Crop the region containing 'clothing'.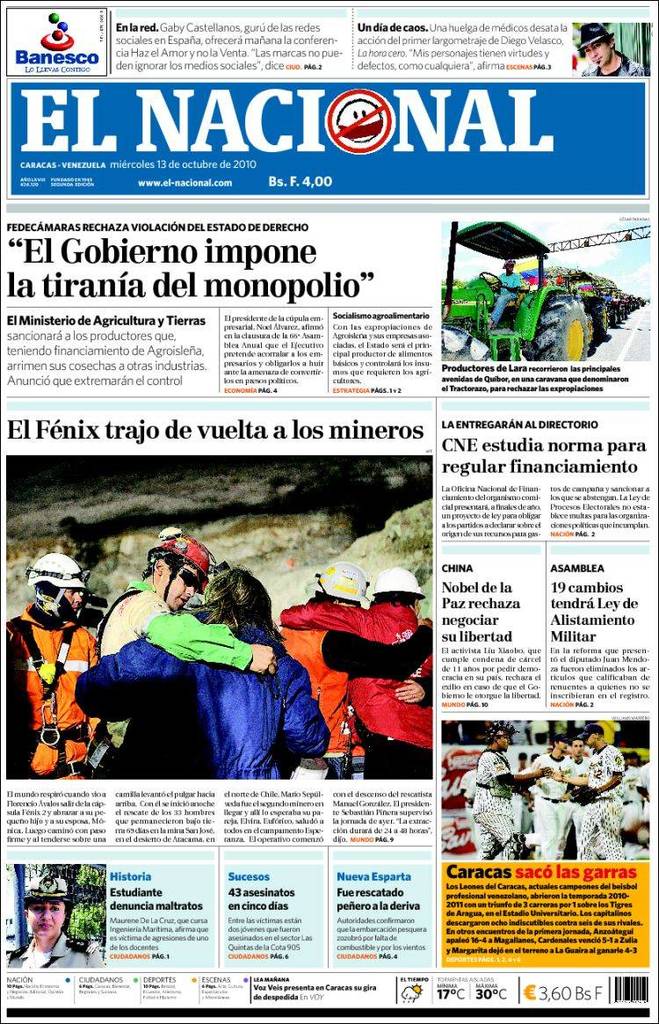
Crop region: box=[520, 757, 575, 861].
